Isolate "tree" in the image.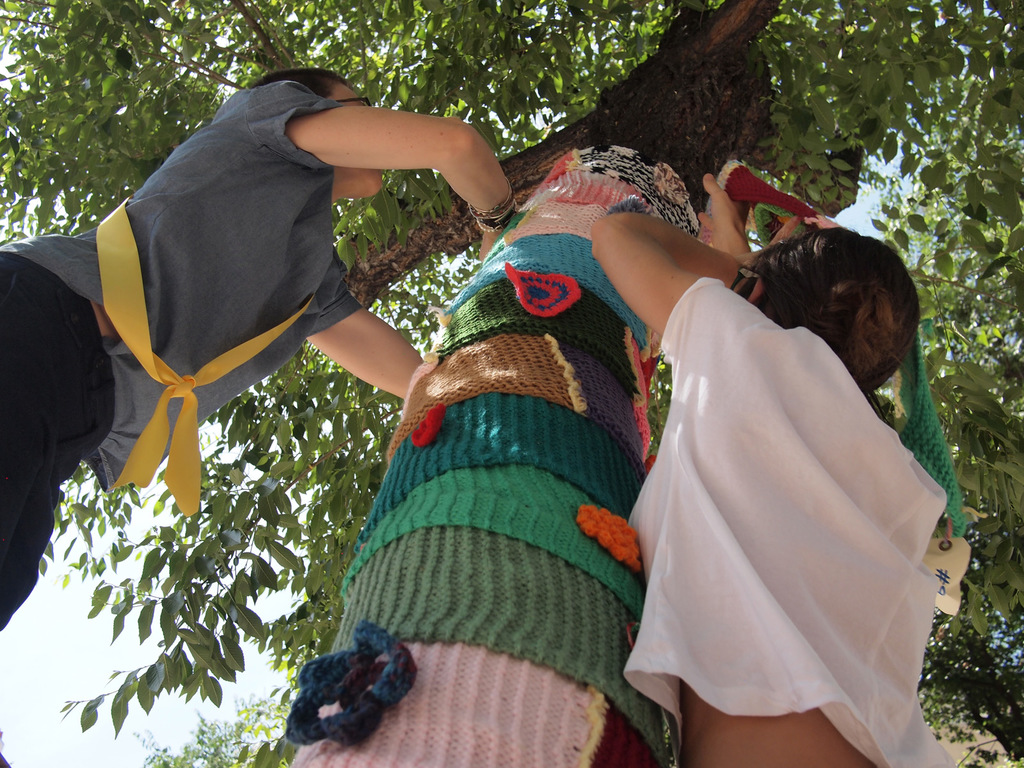
Isolated region: (left=0, top=0, right=970, bottom=703).
